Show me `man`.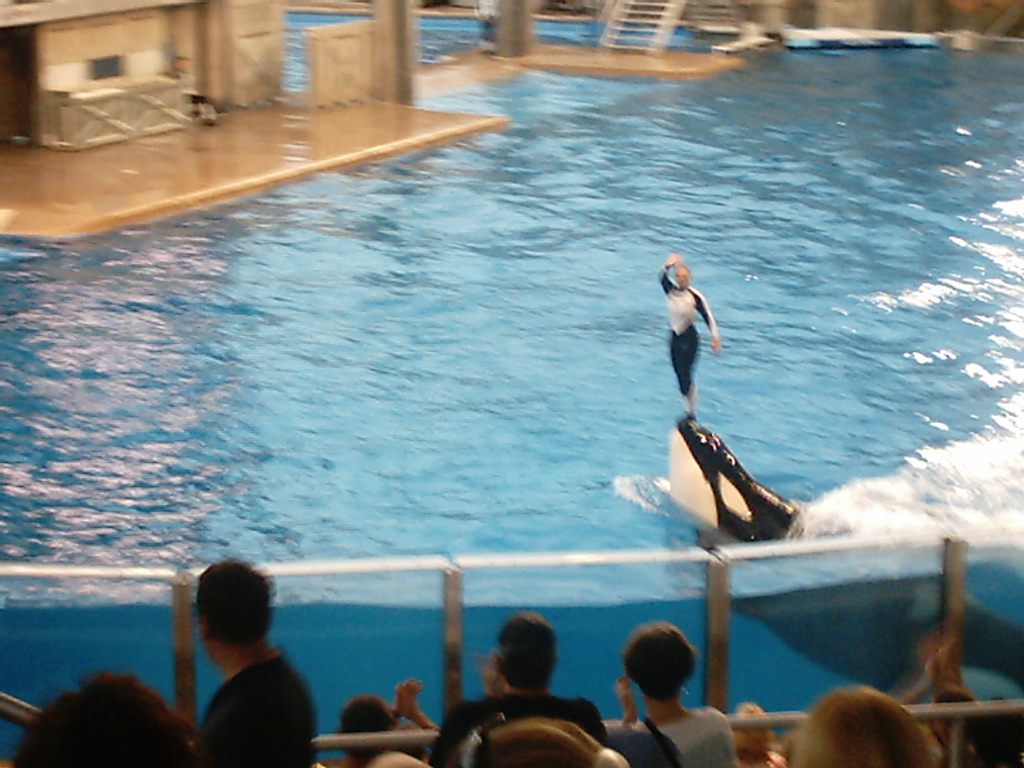
`man` is here: (196, 550, 319, 767).
